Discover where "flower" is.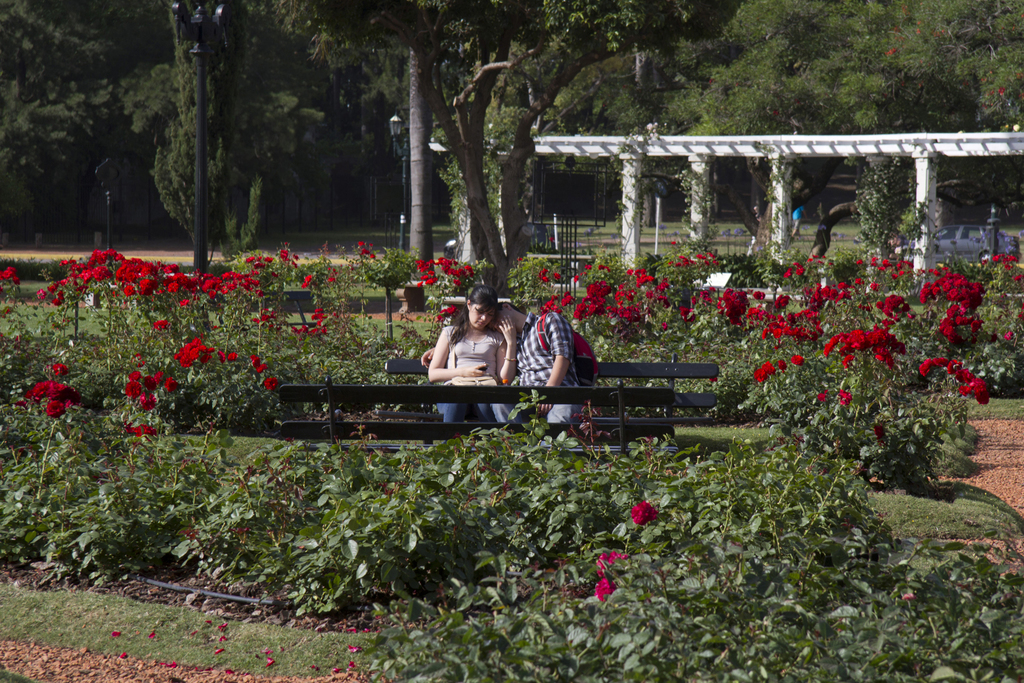
Discovered at pyautogui.locateOnScreen(754, 363, 776, 381).
